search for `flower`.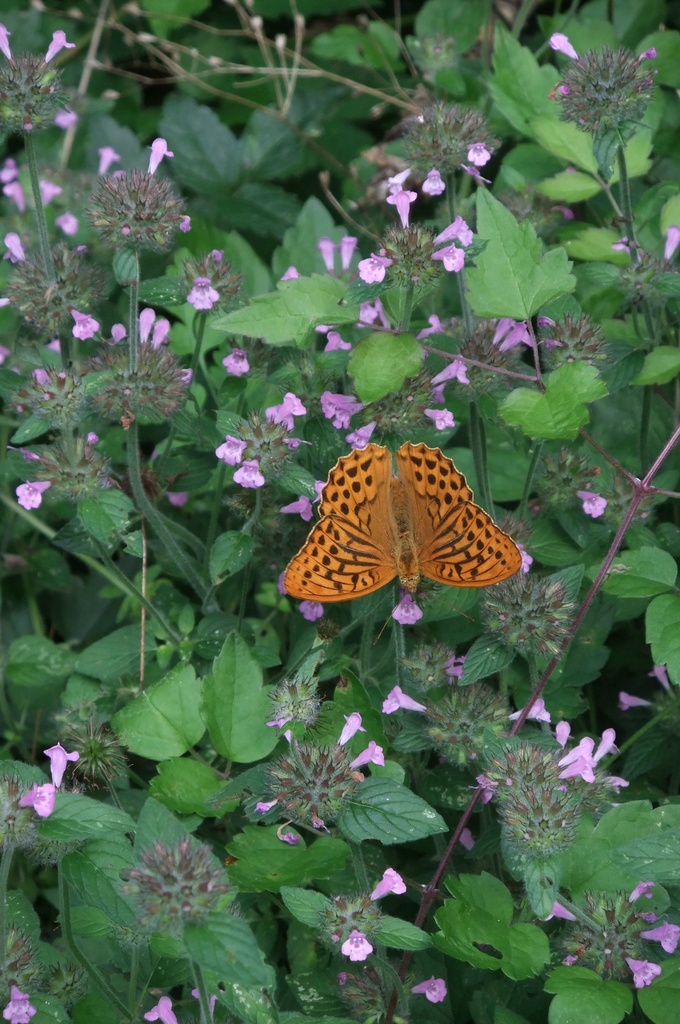
Found at (576, 490, 602, 518).
